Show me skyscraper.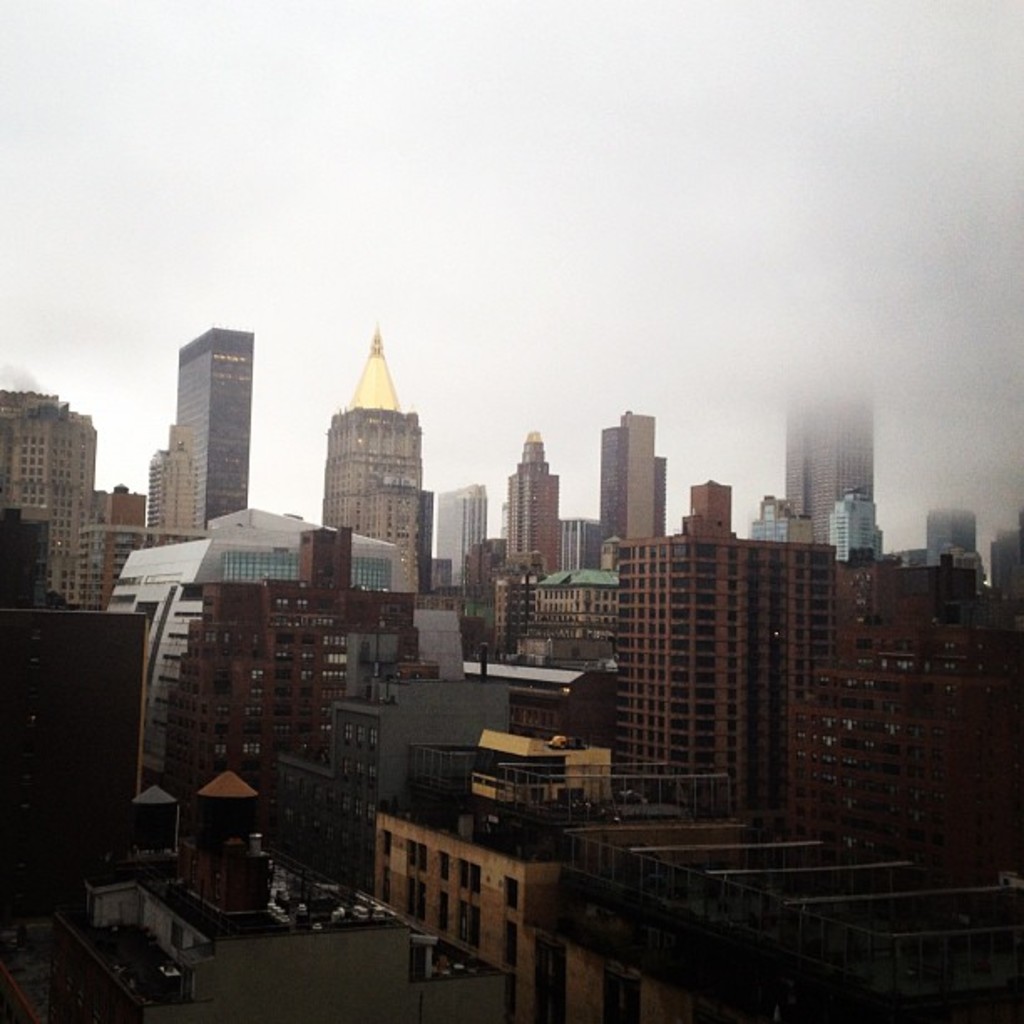
skyscraper is here: region(97, 475, 157, 606).
